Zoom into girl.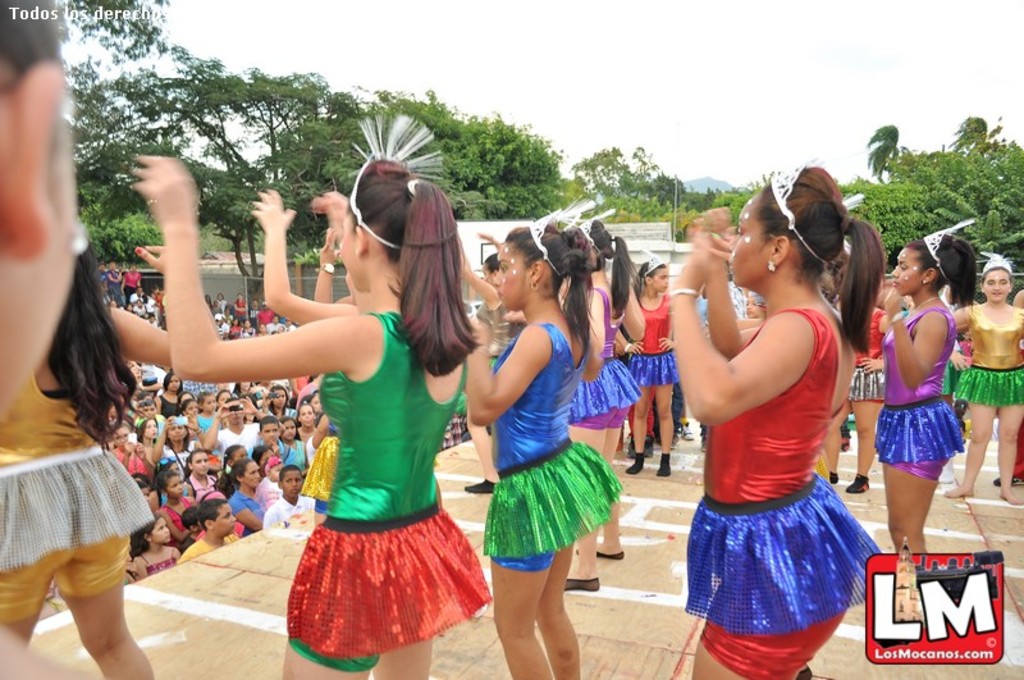
Zoom target: <box>137,117,490,679</box>.
